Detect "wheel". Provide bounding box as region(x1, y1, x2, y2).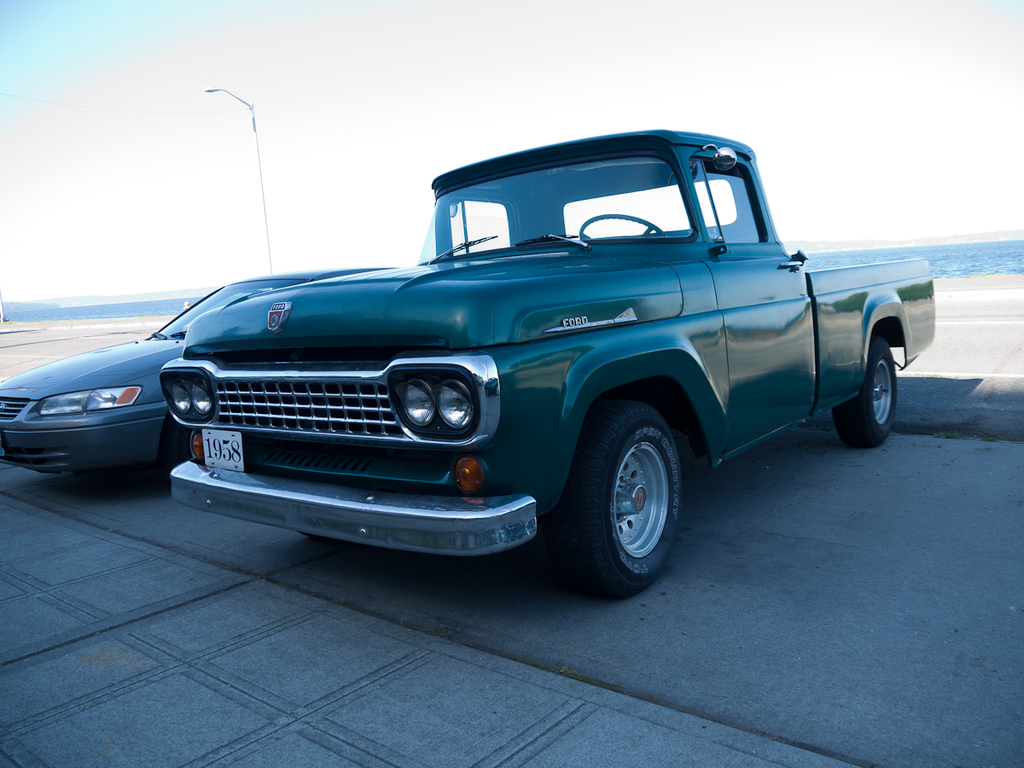
region(561, 411, 686, 607).
